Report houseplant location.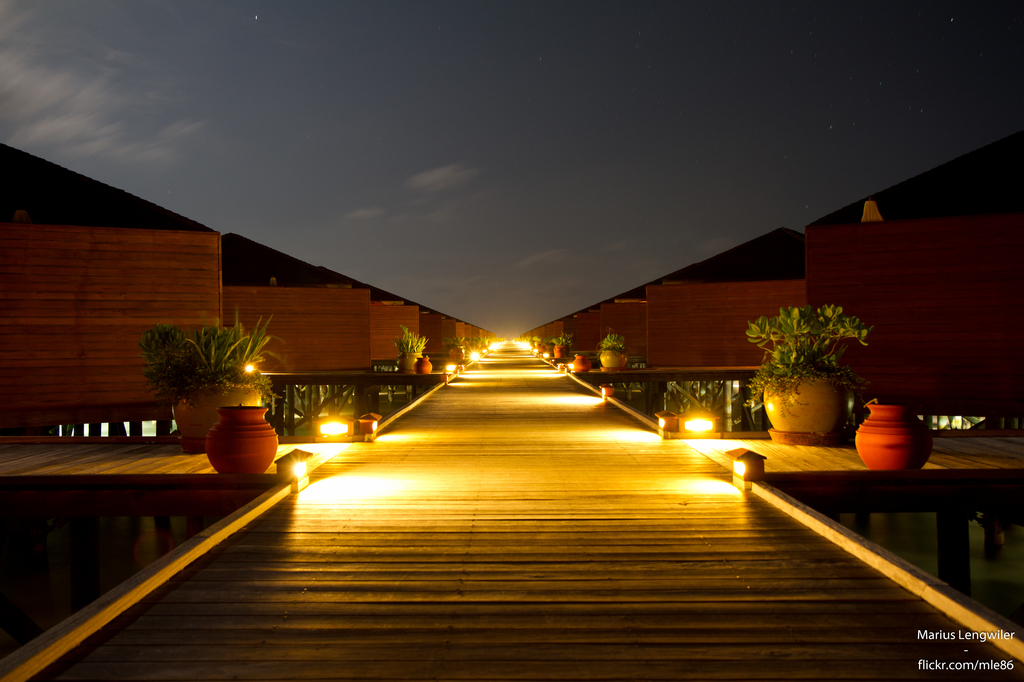
Report: [532, 337, 543, 352].
